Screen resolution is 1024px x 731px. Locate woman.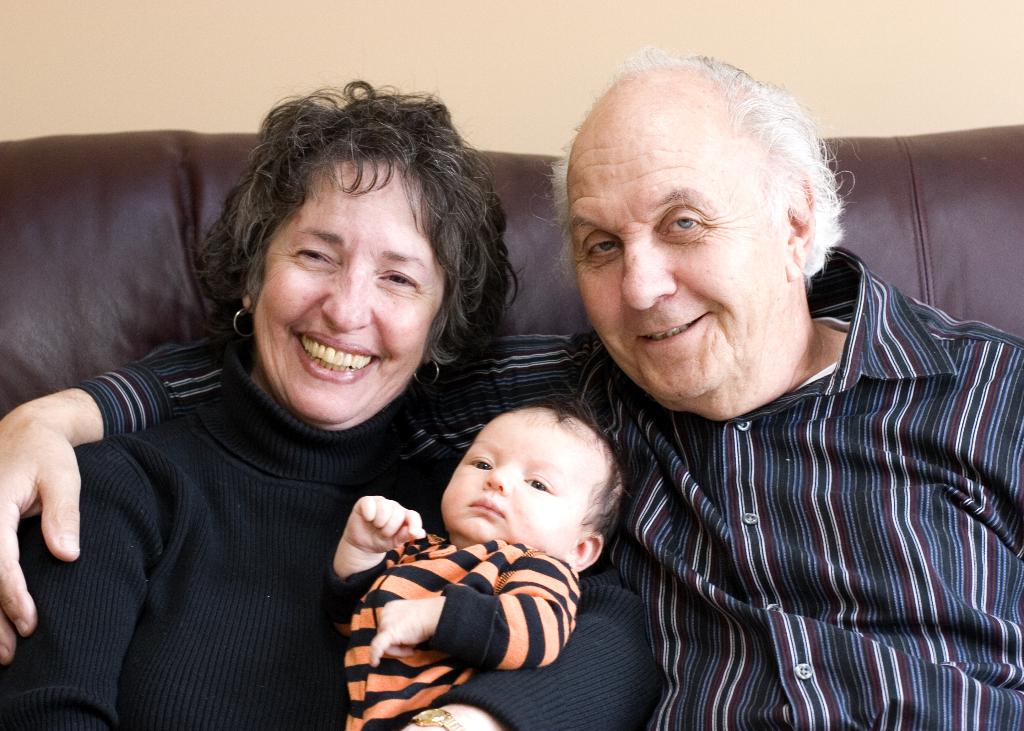
box(51, 53, 565, 721).
